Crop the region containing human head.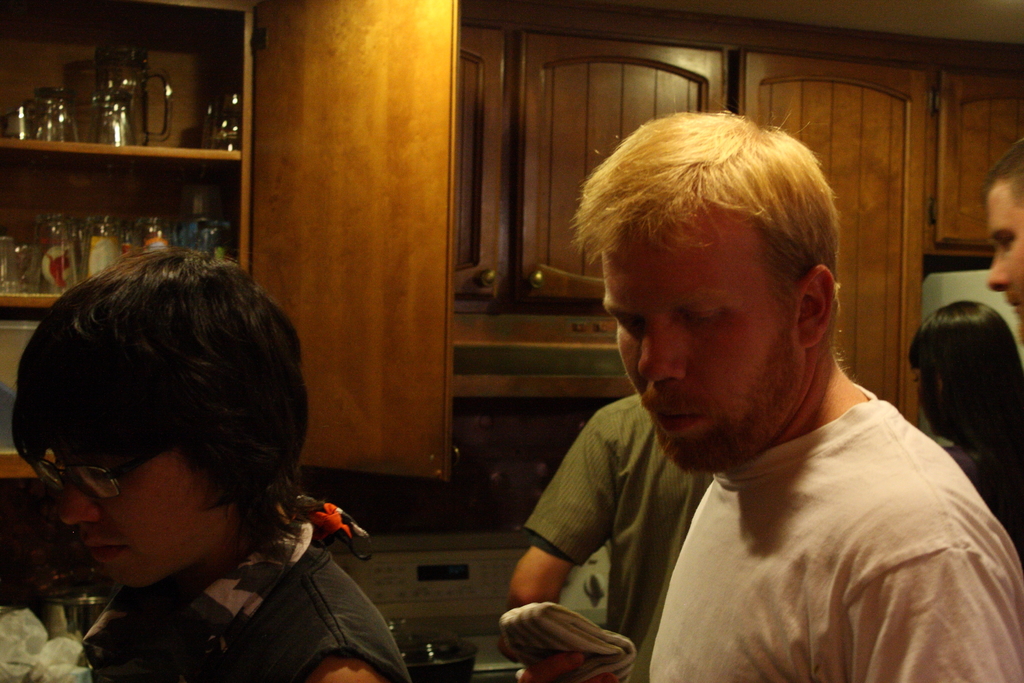
Crop region: (x1=979, y1=134, x2=1023, y2=339).
